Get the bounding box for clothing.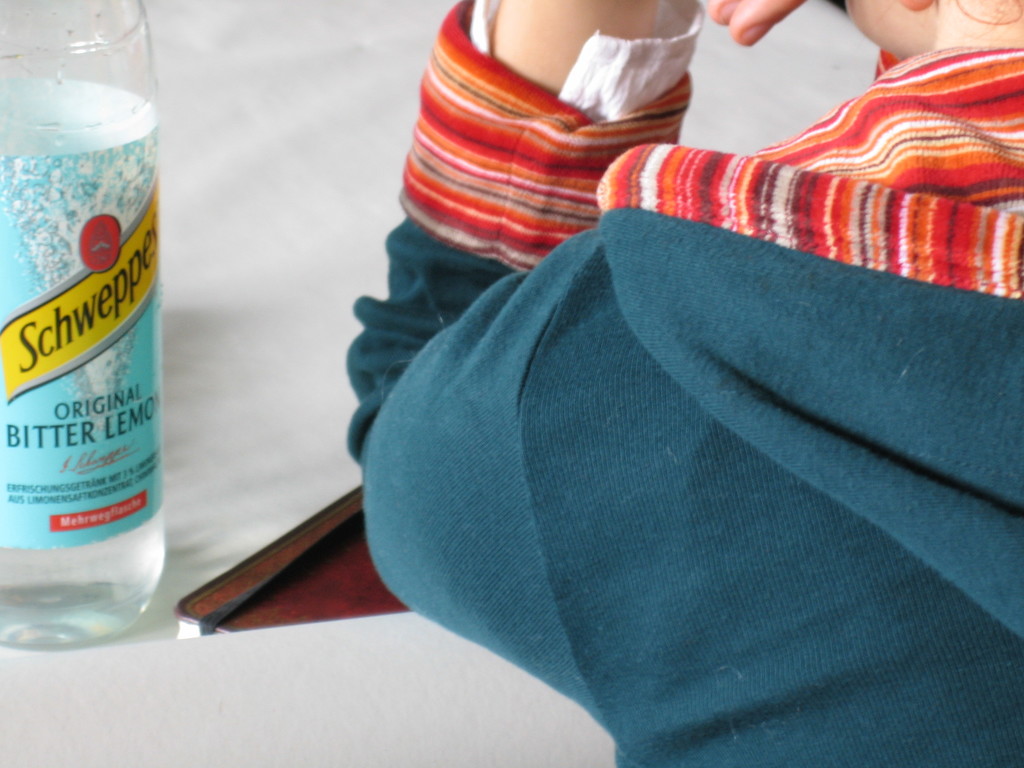
{"x1": 339, "y1": 82, "x2": 1023, "y2": 760}.
